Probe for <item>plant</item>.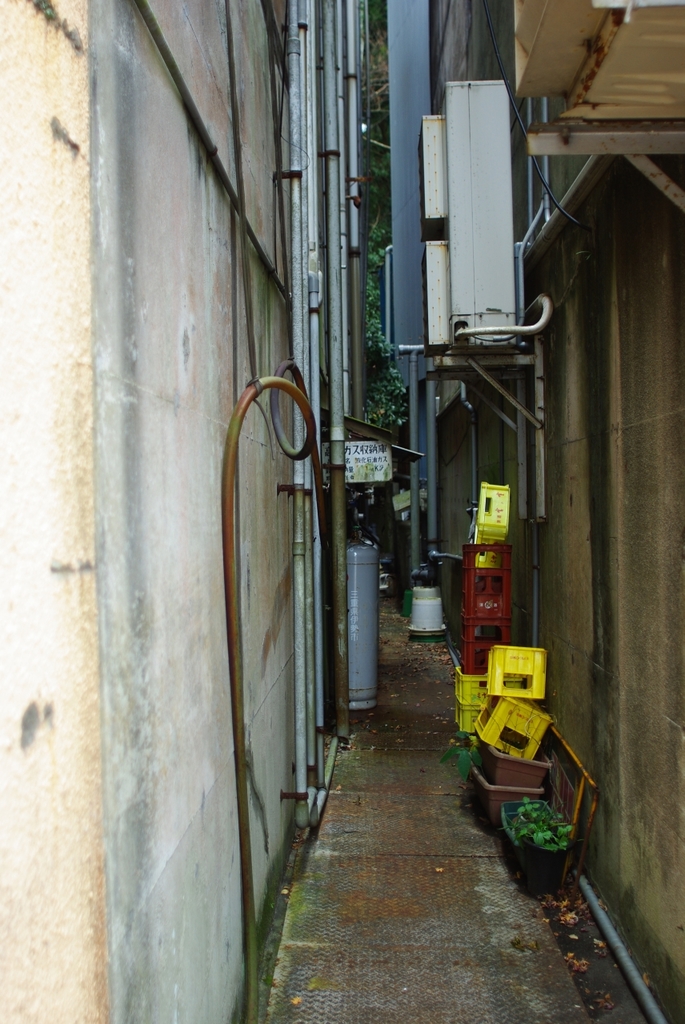
Probe result: bbox(439, 729, 487, 788).
